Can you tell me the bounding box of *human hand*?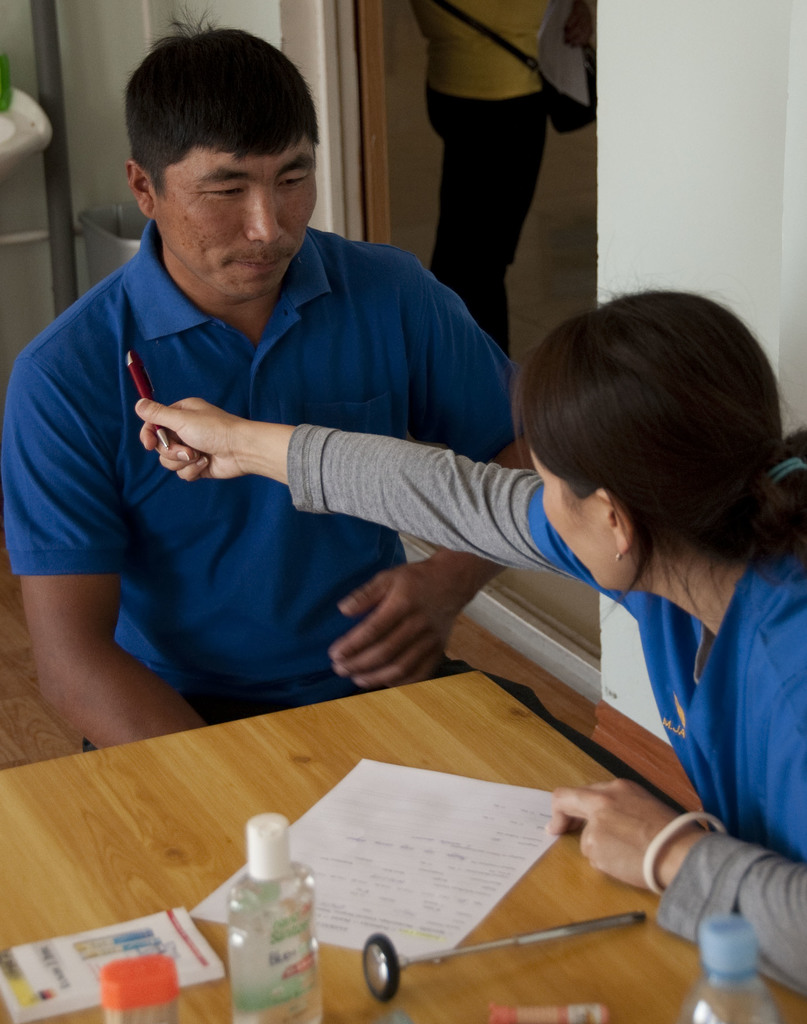
[113,371,244,473].
